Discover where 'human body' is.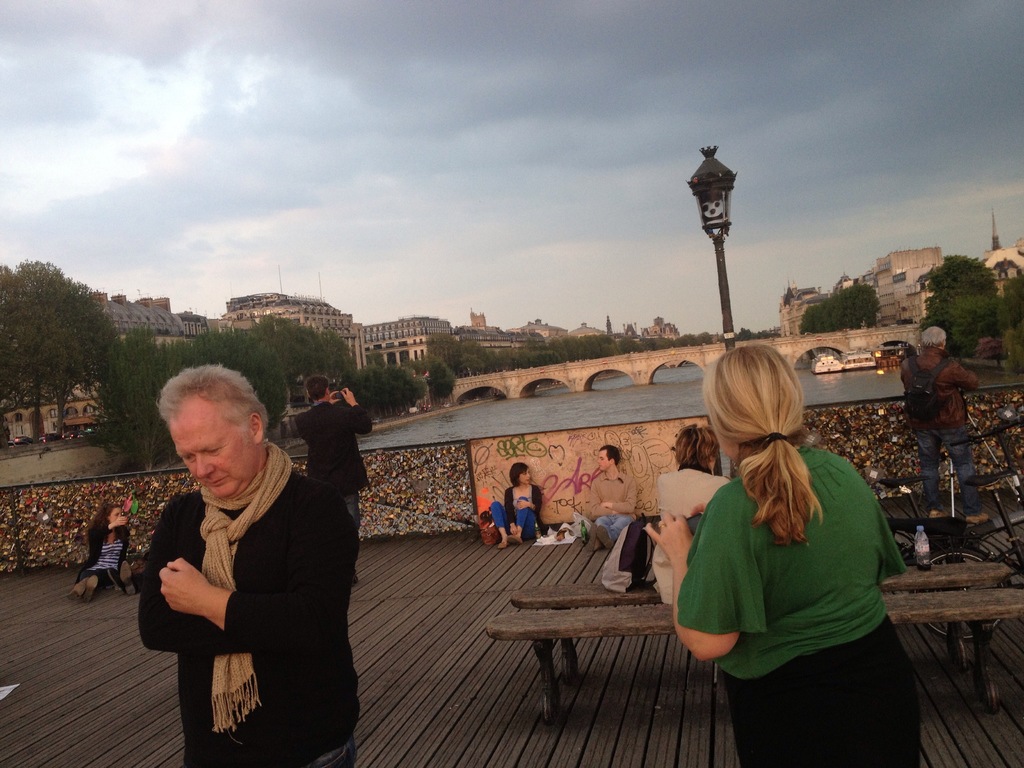
Discovered at 298,379,374,585.
